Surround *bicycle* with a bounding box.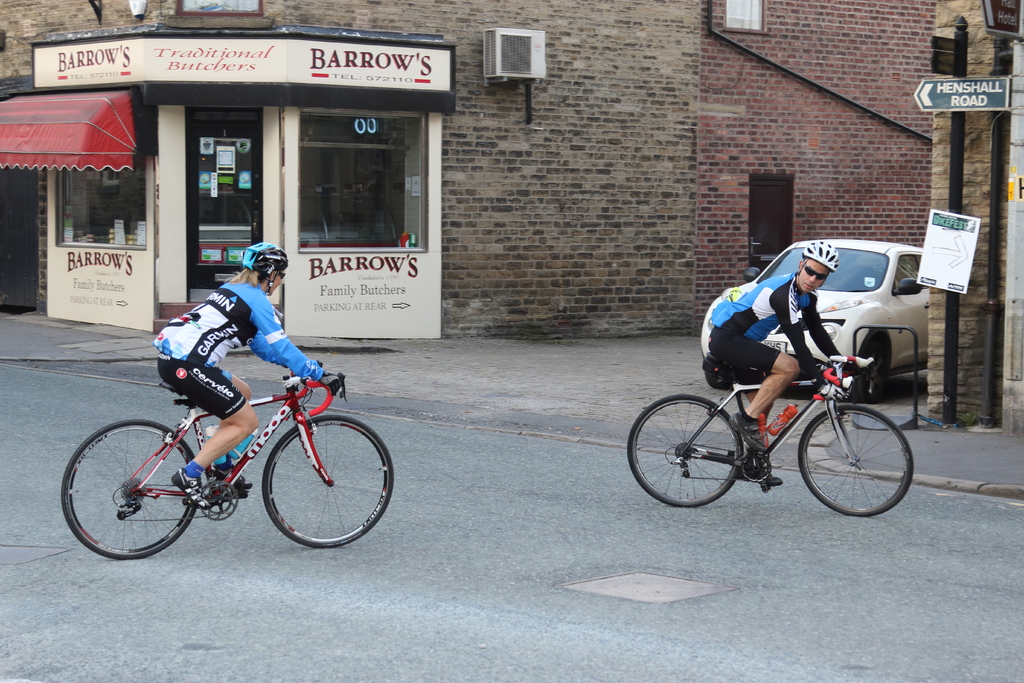
(x1=64, y1=361, x2=395, y2=563).
